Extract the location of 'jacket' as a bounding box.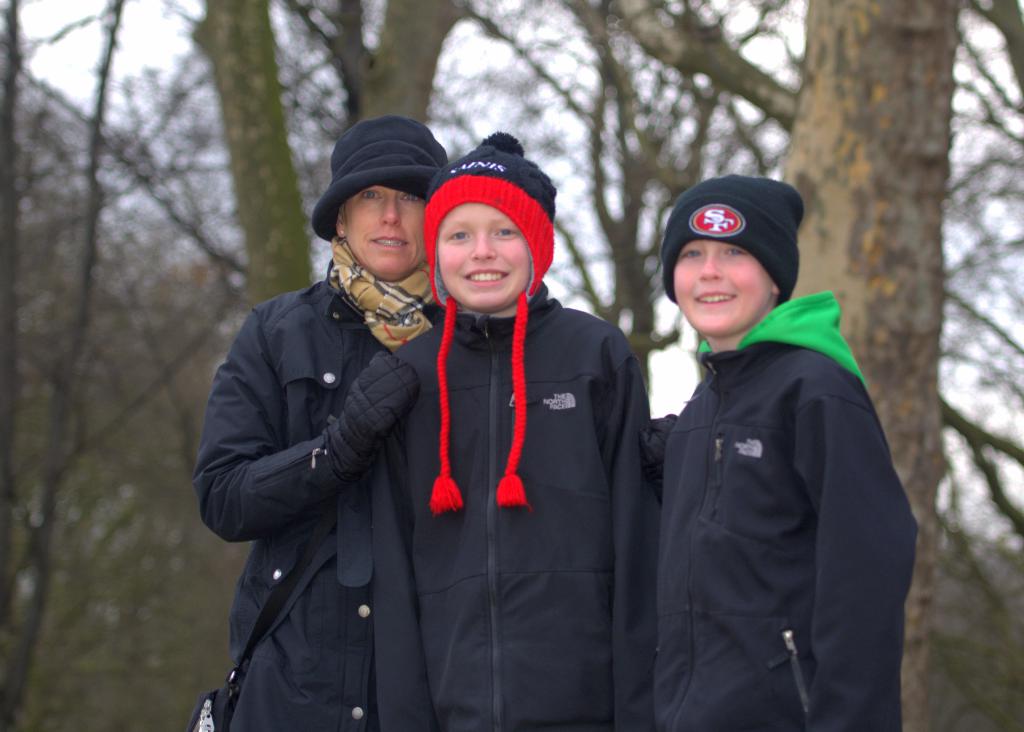
194:263:447:731.
